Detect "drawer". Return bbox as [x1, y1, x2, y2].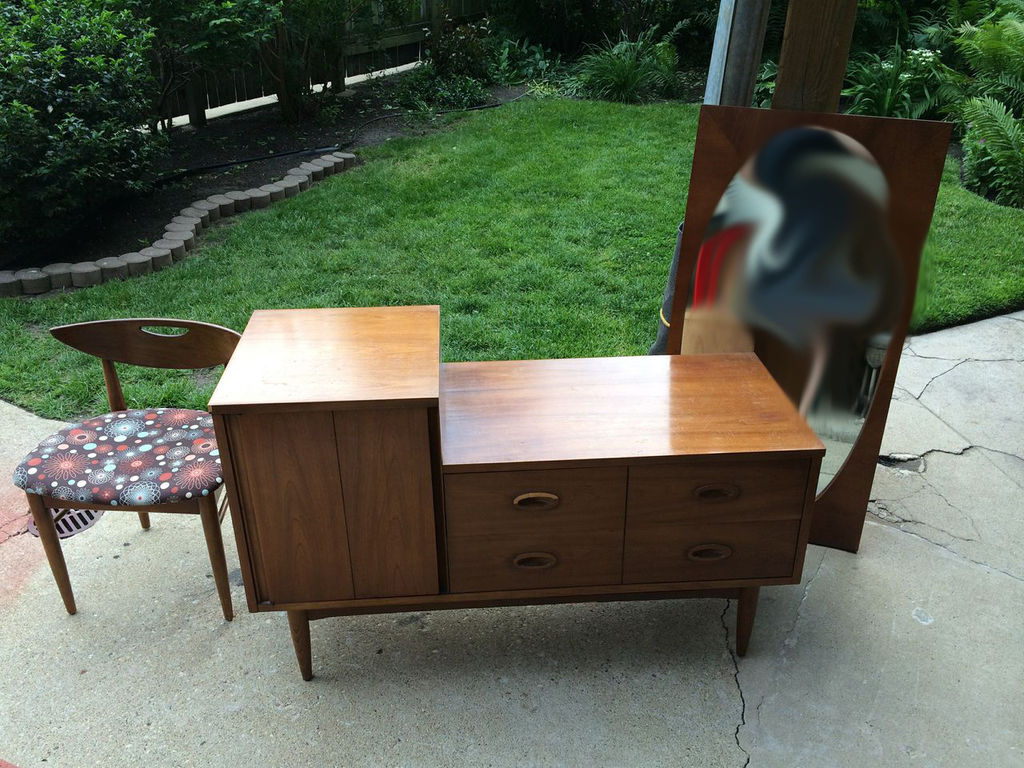
[625, 523, 793, 586].
